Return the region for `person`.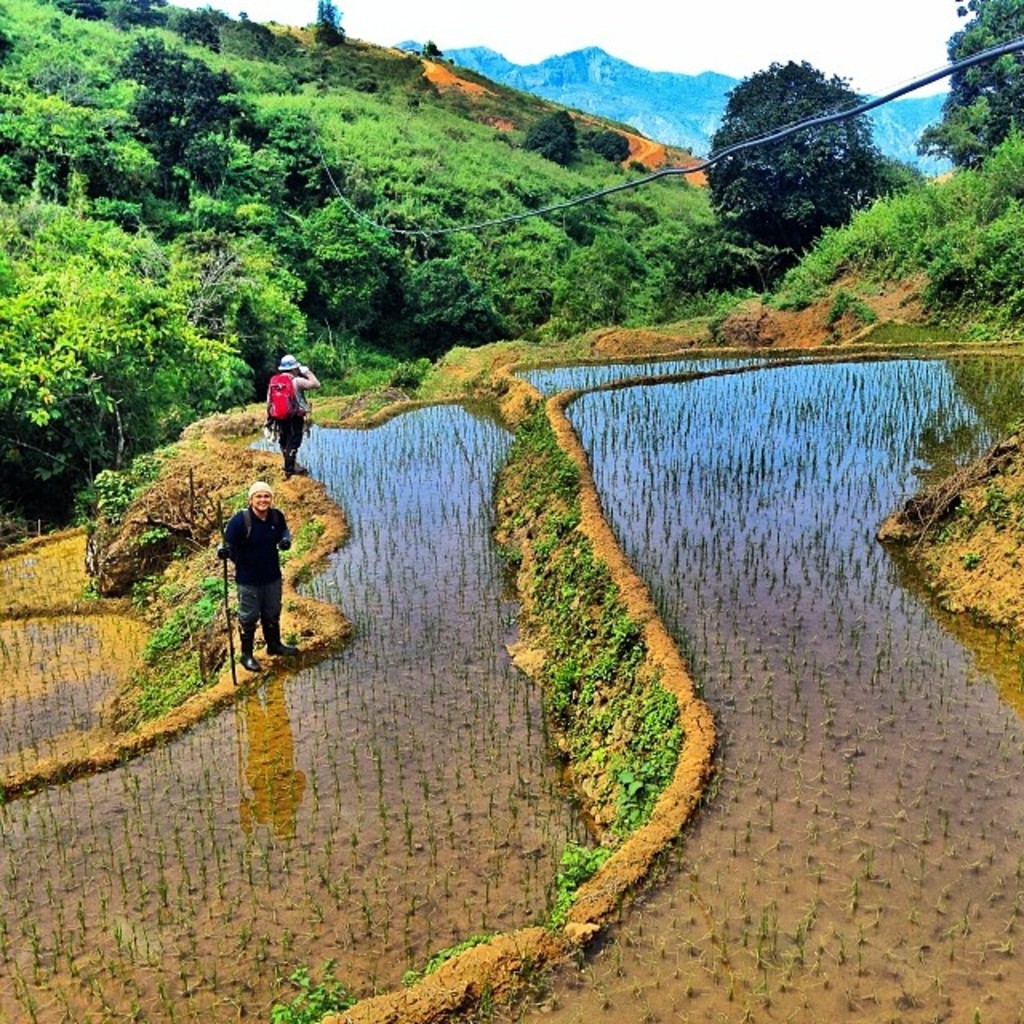
Rect(210, 454, 310, 680).
